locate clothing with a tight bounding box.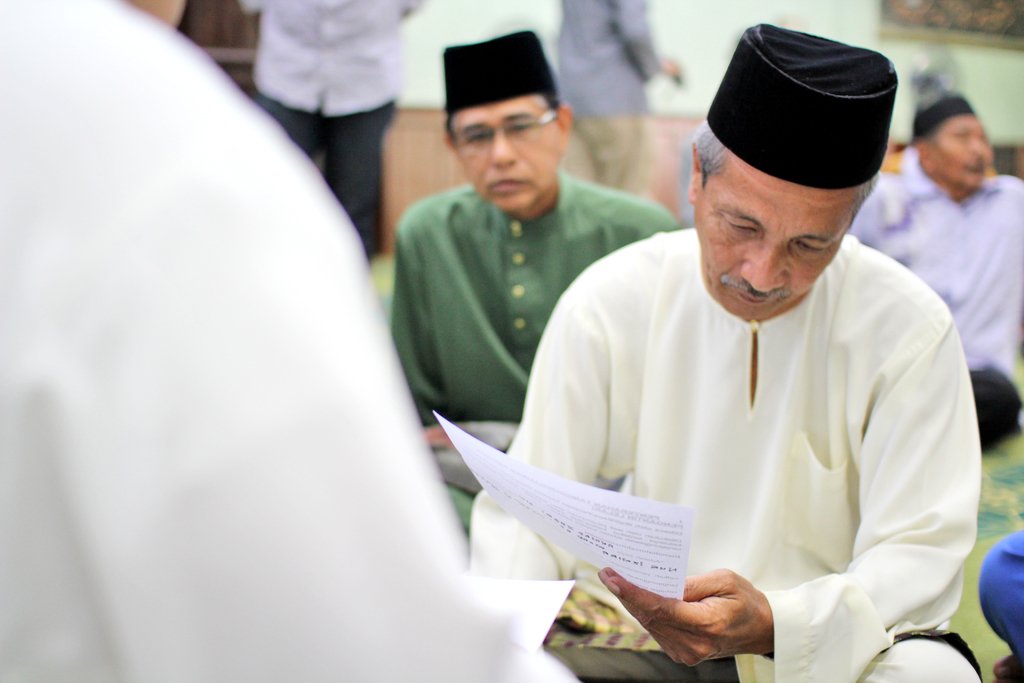
crop(559, 0, 661, 189).
